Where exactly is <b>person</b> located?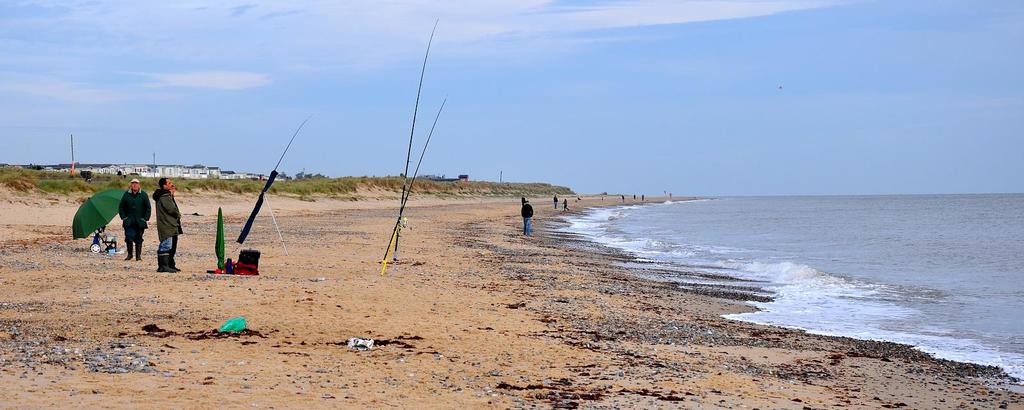
Its bounding box is [138, 183, 180, 266].
